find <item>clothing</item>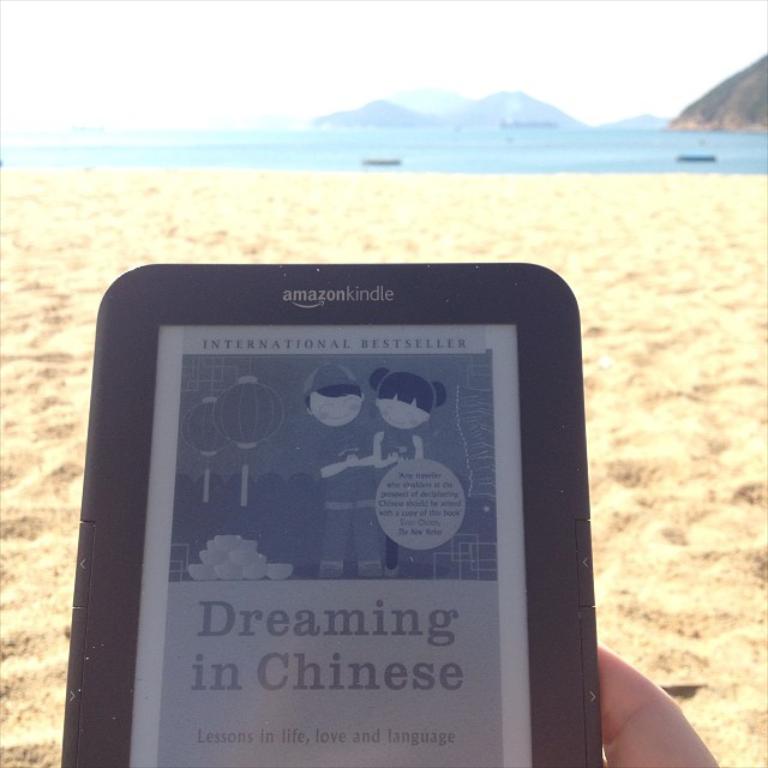
crop(360, 425, 428, 580)
